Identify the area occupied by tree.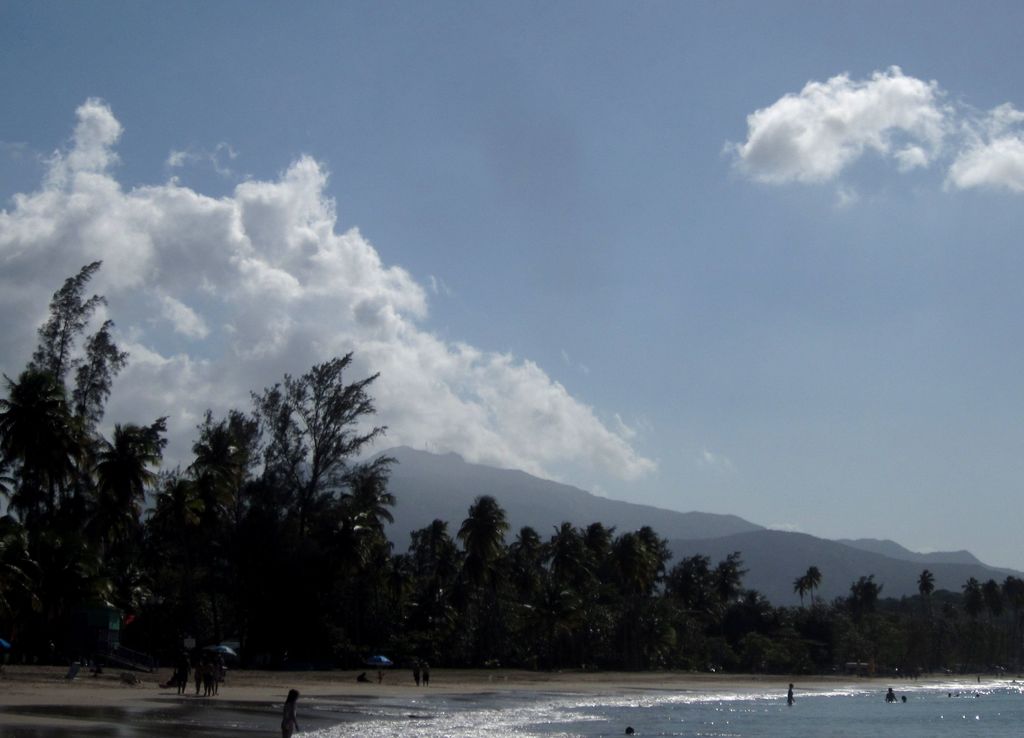
Area: <bbox>216, 341, 397, 650</bbox>.
